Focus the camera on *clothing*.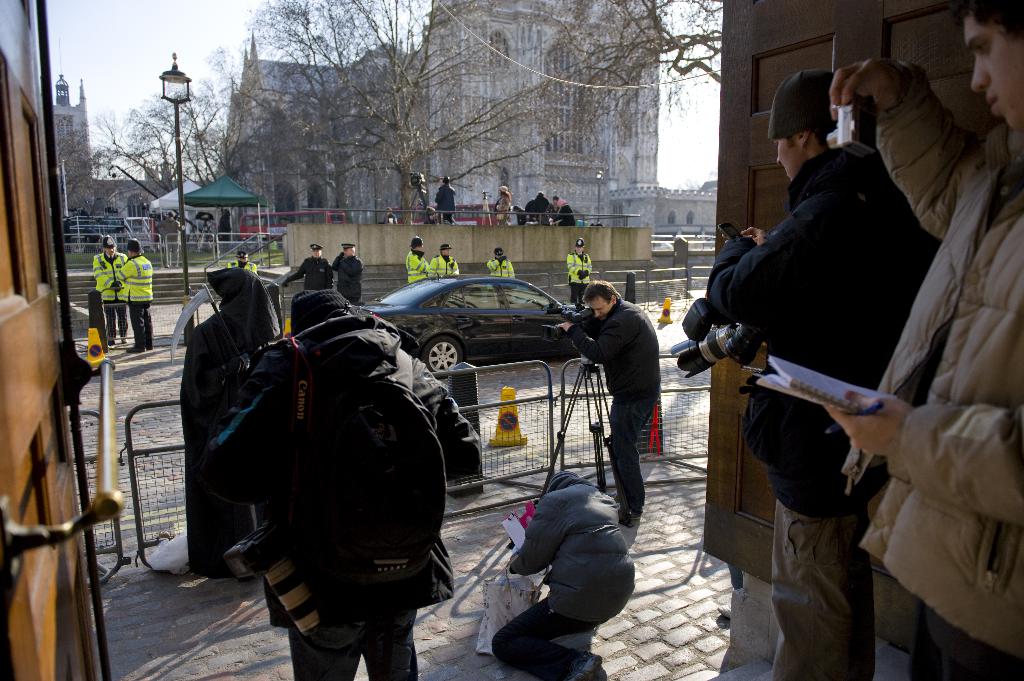
Focus region: 496 185 514 227.
